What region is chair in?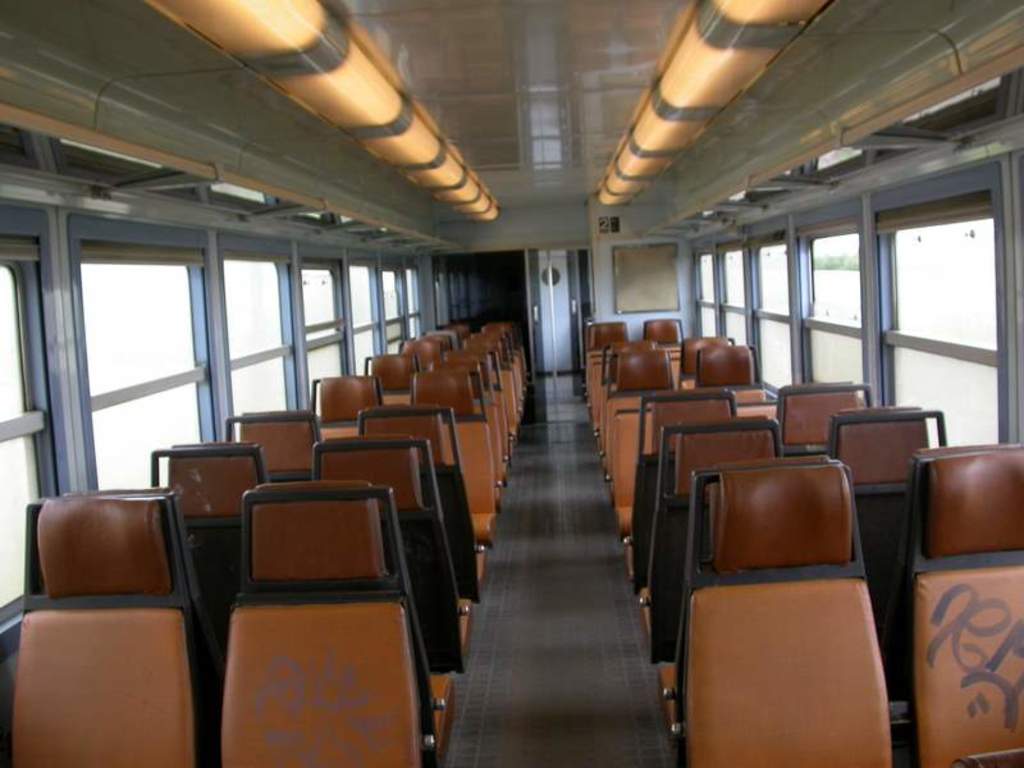
<bbox>143, 438, 268, 699</bbox>.
